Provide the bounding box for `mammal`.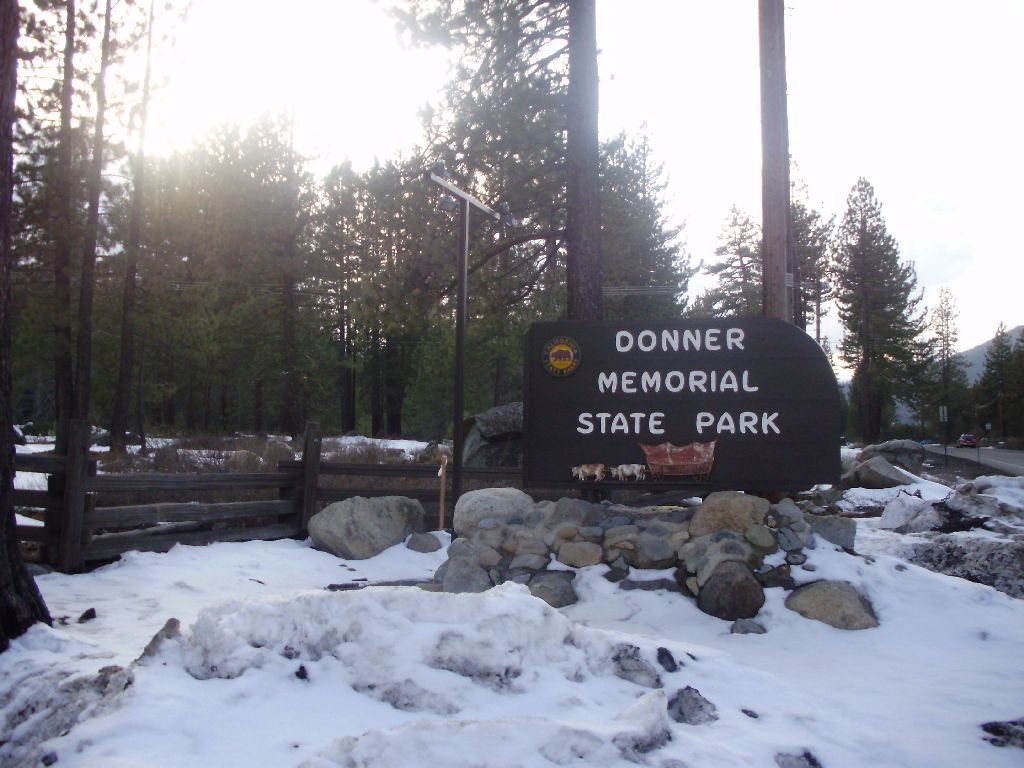
box(607, 461, 645, 480).
